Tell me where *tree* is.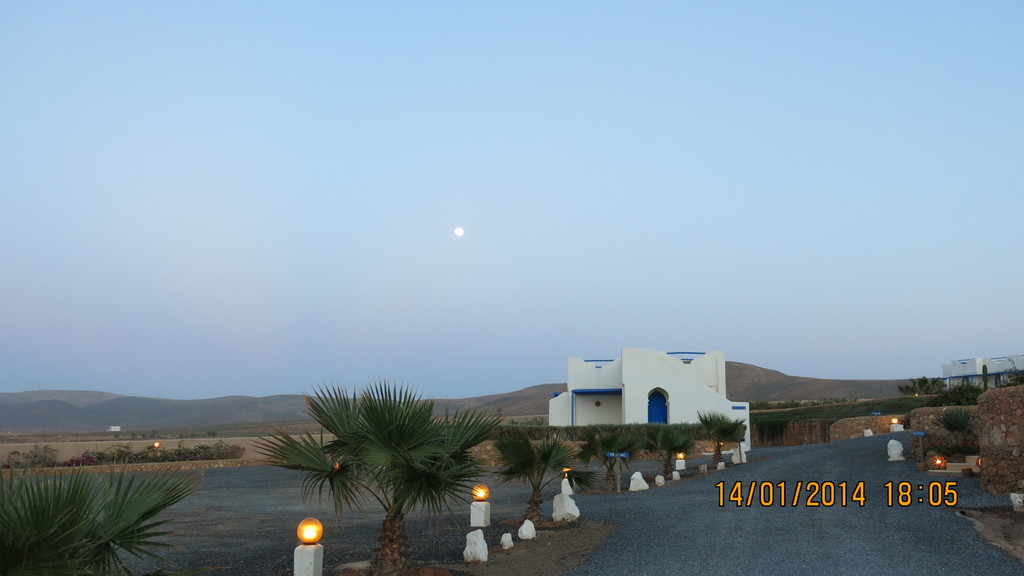
*tree* is at rect(0, 465, 191, 575).
